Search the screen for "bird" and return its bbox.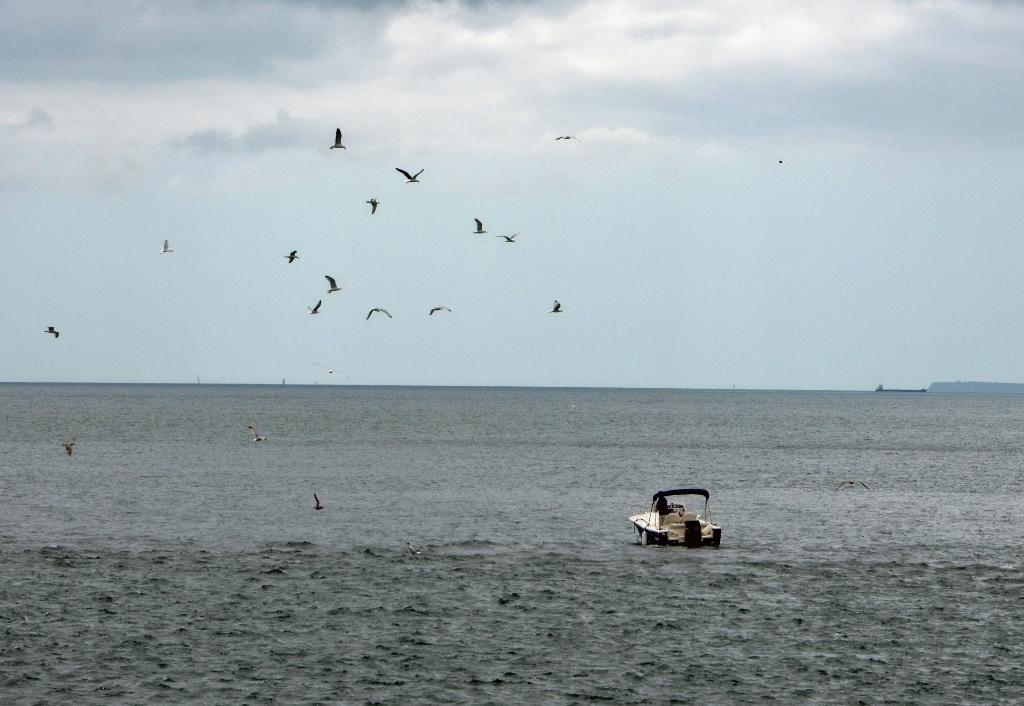
Found: BBox(317, 496, 325, 511).
